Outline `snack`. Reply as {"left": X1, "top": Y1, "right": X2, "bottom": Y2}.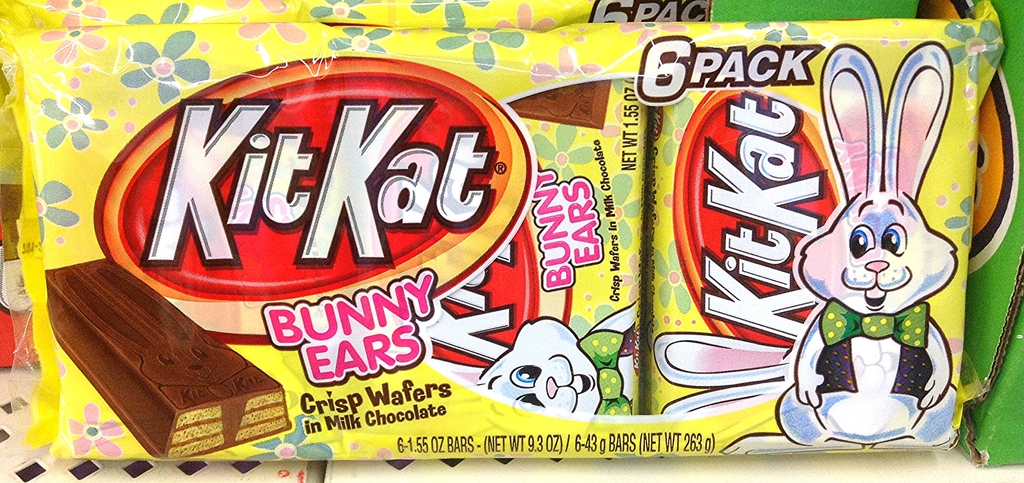
{"left": 44, "top": 252, "right": 299, "bottom": 453}.
